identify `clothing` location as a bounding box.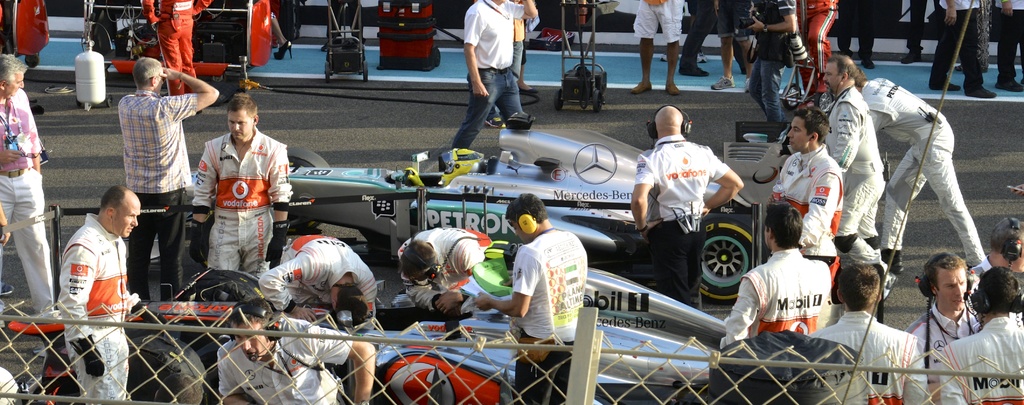
796, 0, 838, 90.
